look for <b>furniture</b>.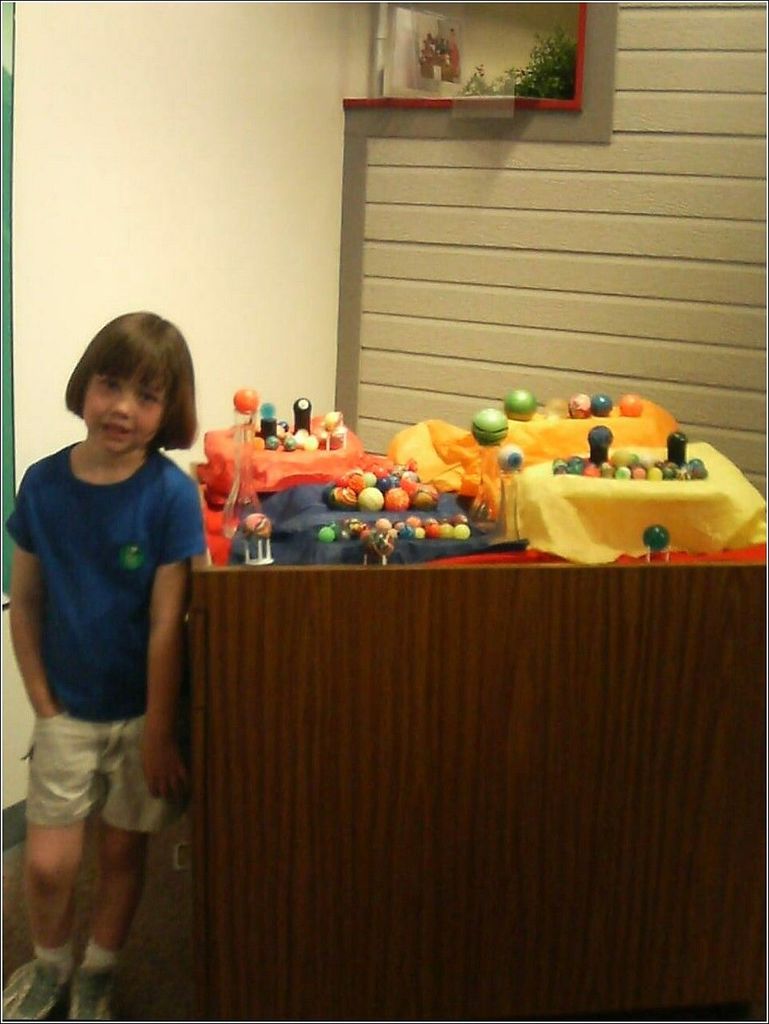
Found: BBox(172, 459, 768, 1023).
